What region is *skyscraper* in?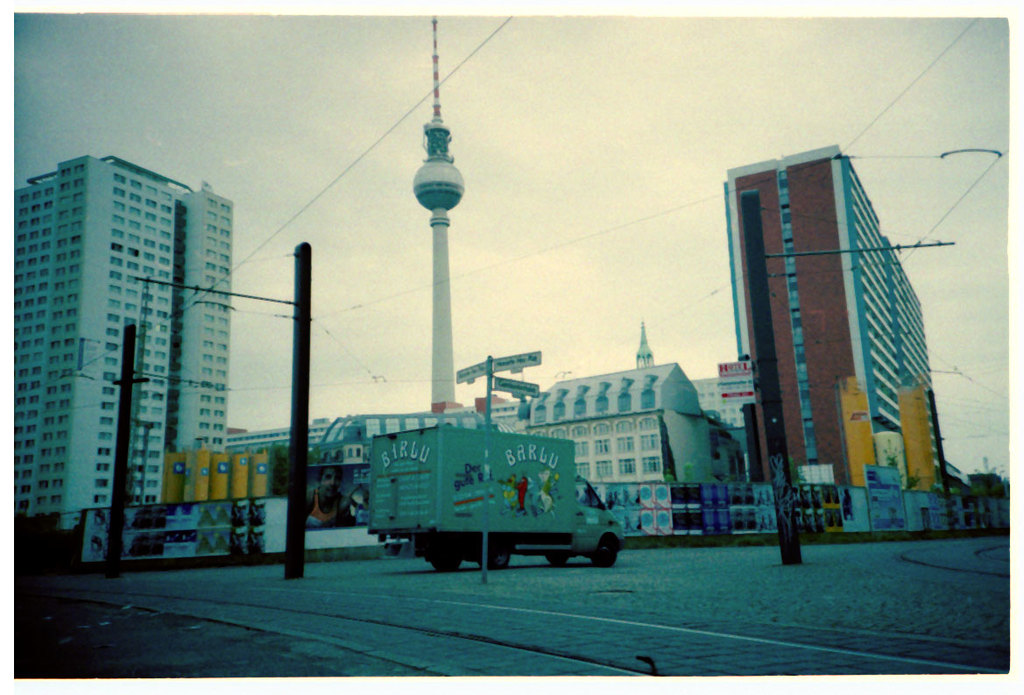
x1=11 y1=152 x2=238 y2=556.
